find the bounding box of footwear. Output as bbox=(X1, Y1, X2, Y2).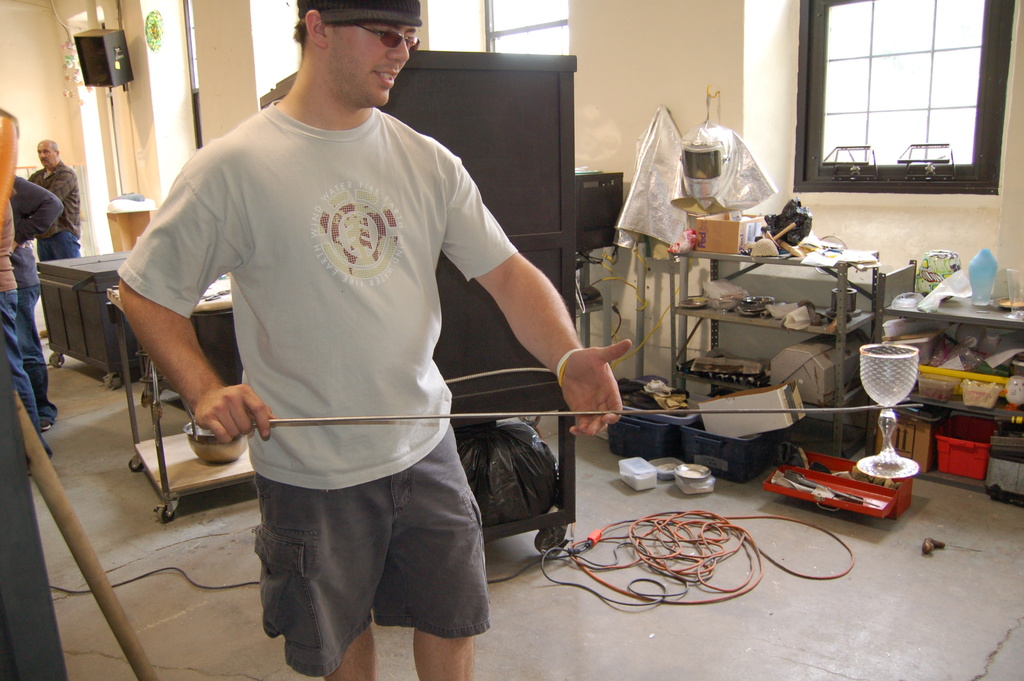
bbox=(41, 419, 52, 433).
